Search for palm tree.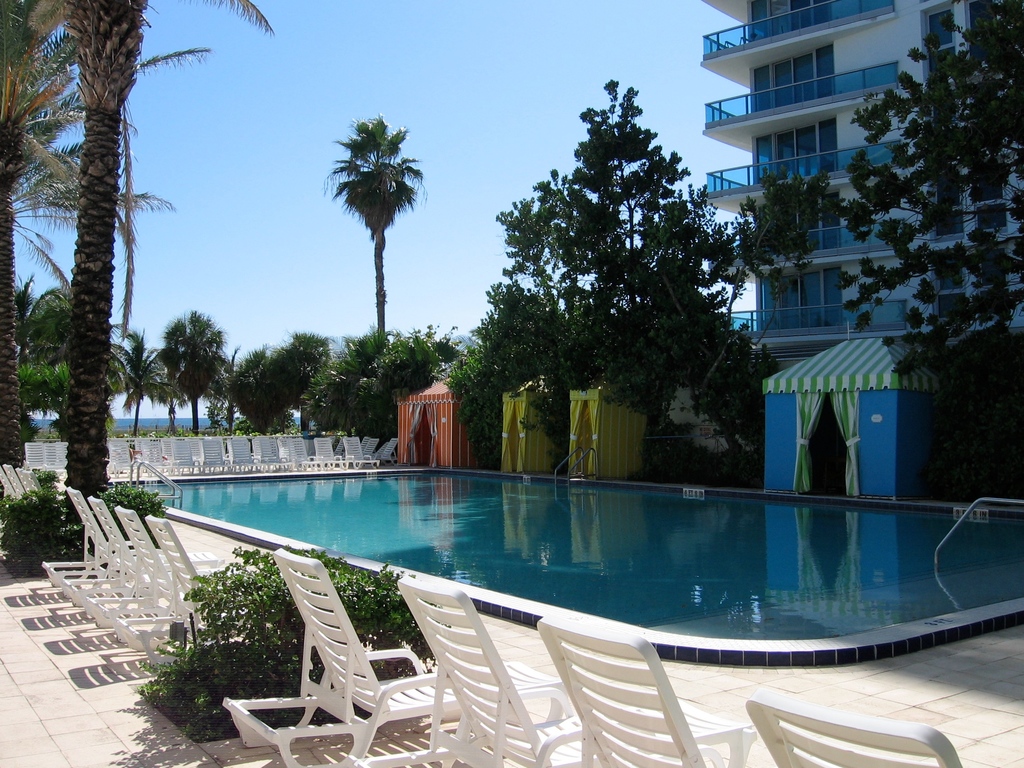
Found at 147:314:219:433.
